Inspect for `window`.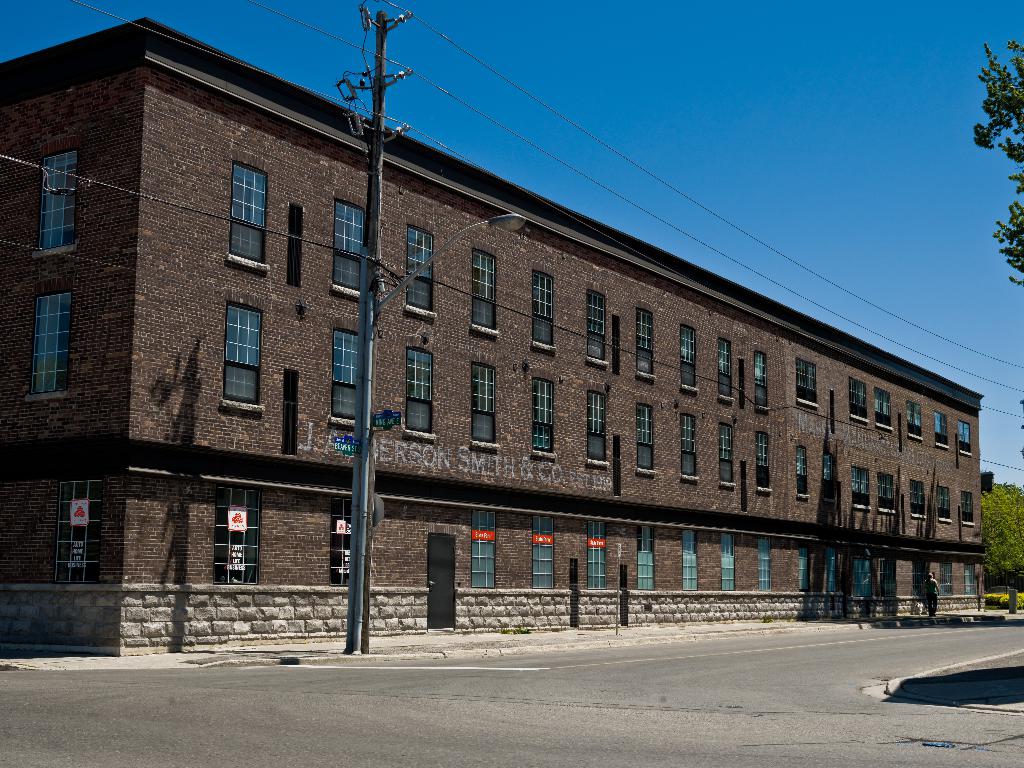
Inspection: [404, 228, 431, 312].
